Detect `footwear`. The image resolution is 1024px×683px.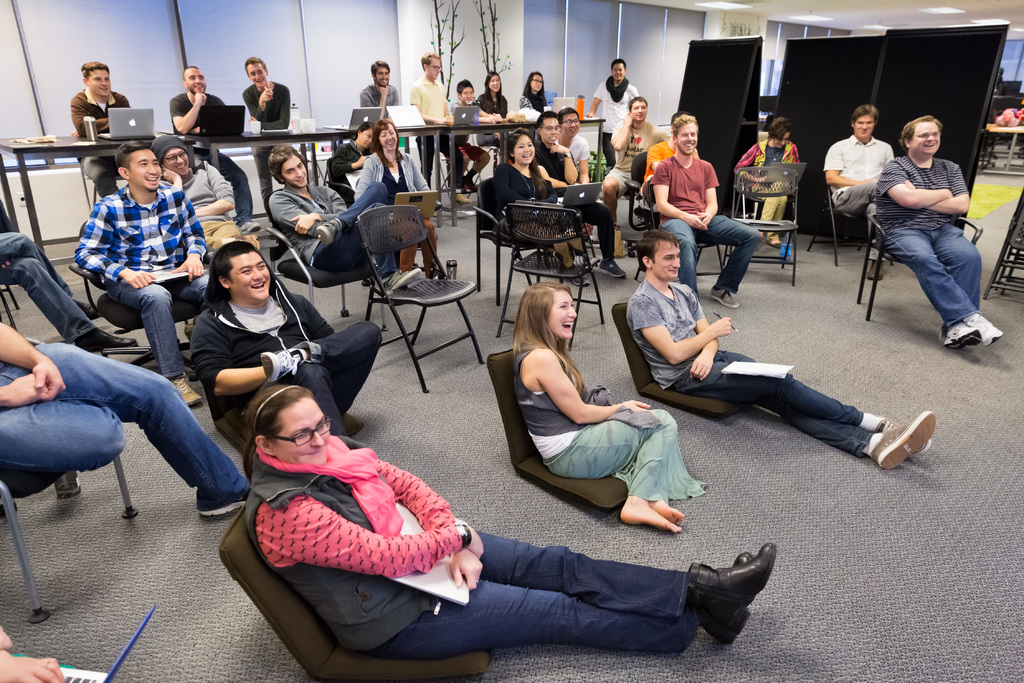
BBox(600, 257, 627, 279).
